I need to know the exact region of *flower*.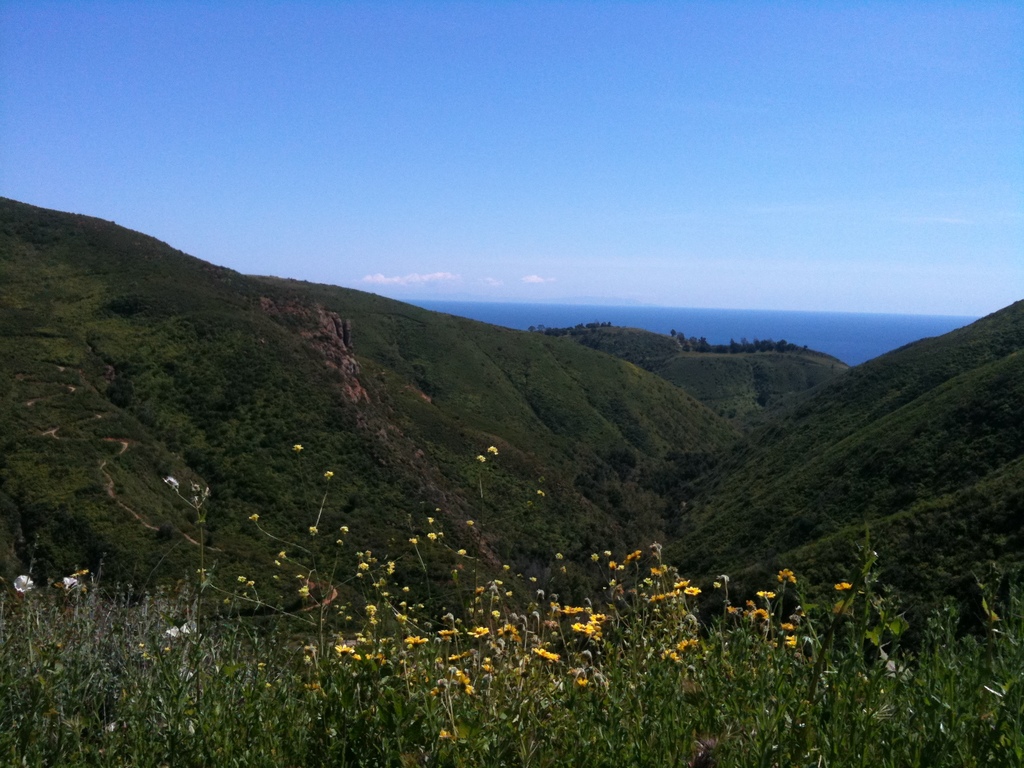
Region: (181,619,201,637).
